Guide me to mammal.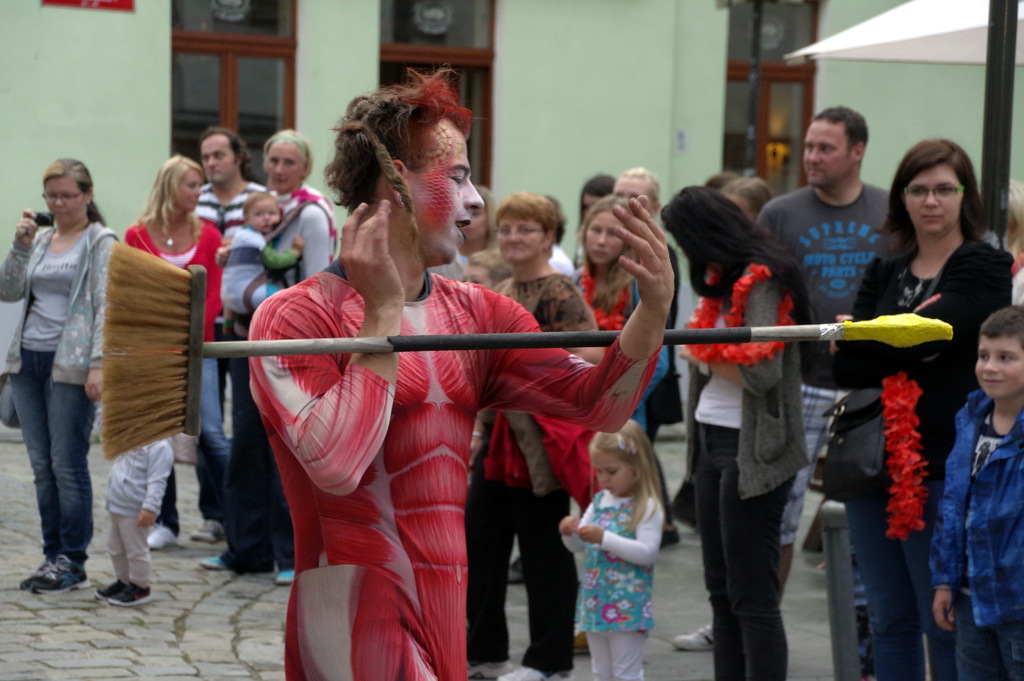
Guidance: x1=191, y1=125, x2=264, y2=540.
